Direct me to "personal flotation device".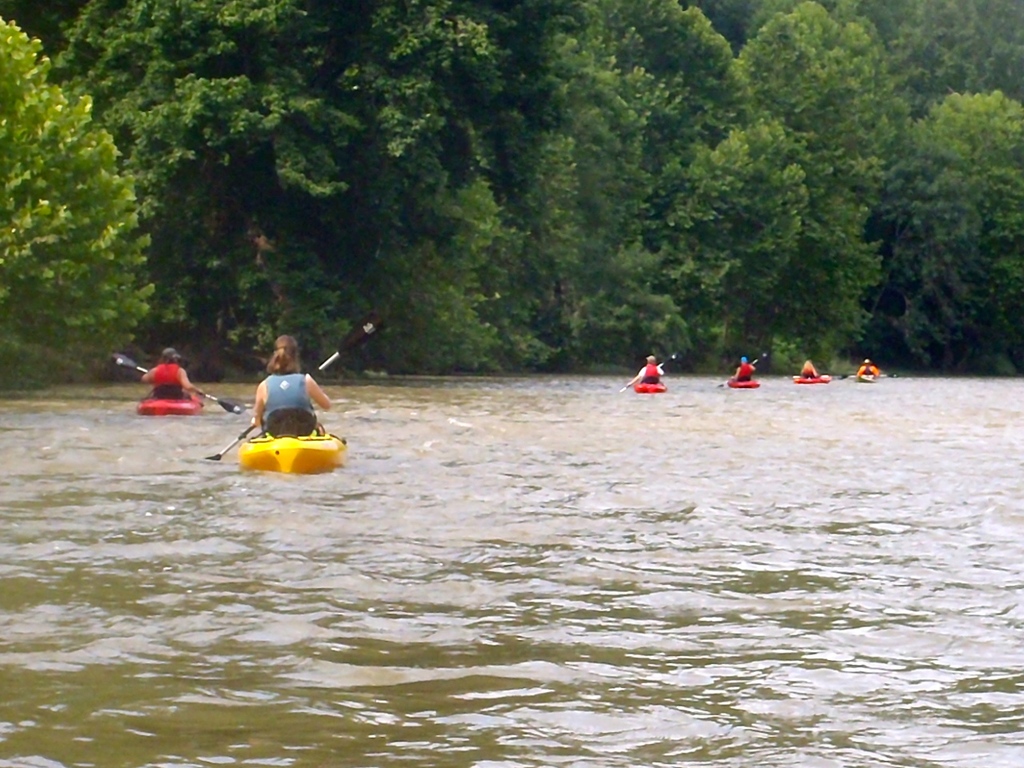
Direction: box(265, 367, 323, 444).
